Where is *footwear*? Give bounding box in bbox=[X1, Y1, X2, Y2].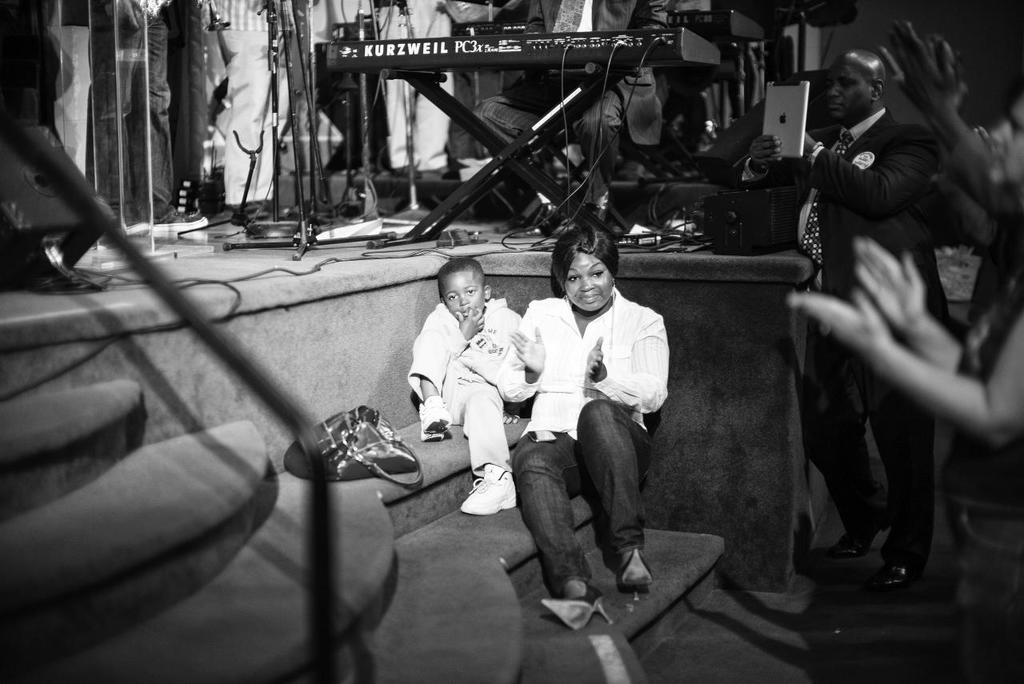
bbox=[414, 392, 453, 450].
